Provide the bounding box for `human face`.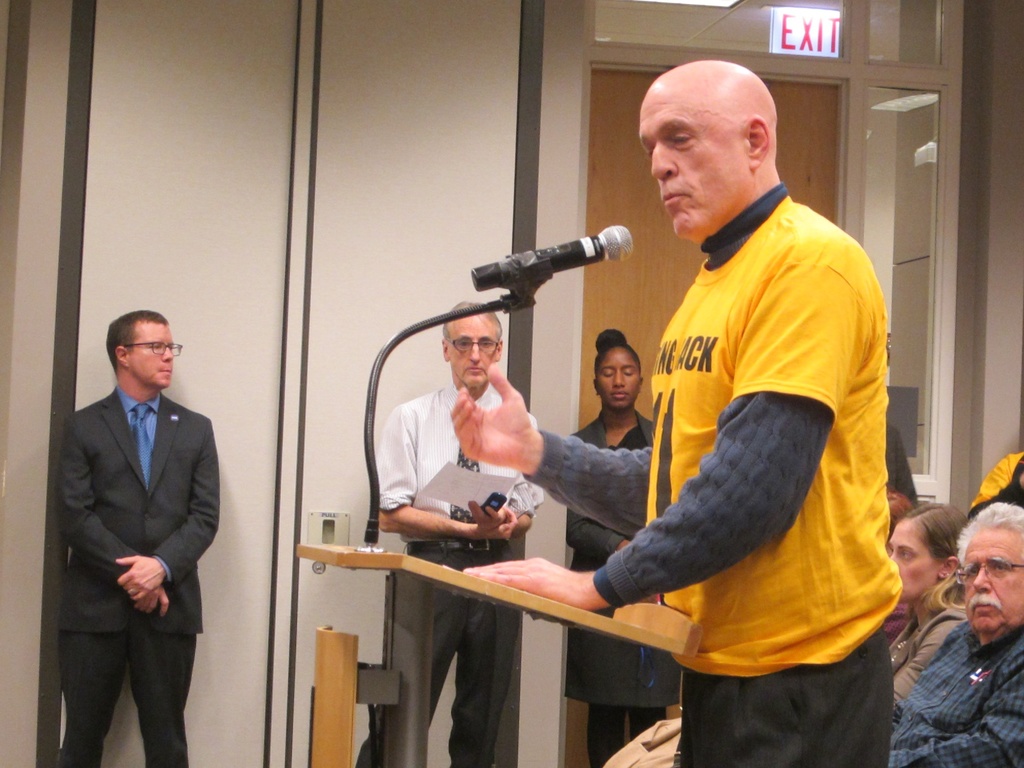
<box>969,540,1011,625</box>.
